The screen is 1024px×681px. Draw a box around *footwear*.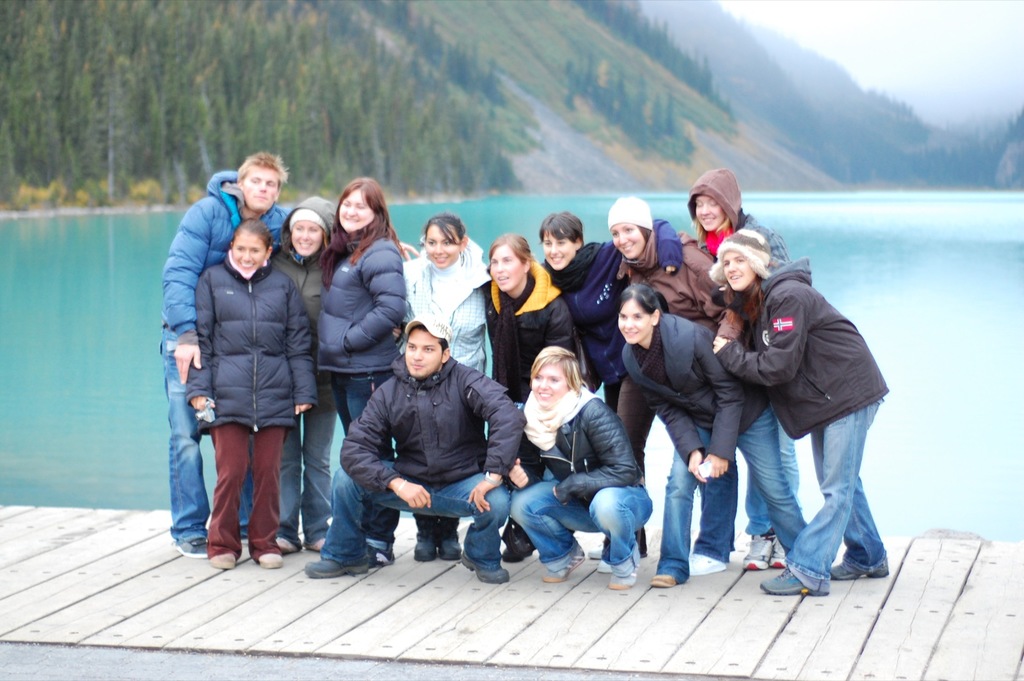
BBox(539, 543, 586, 583).
